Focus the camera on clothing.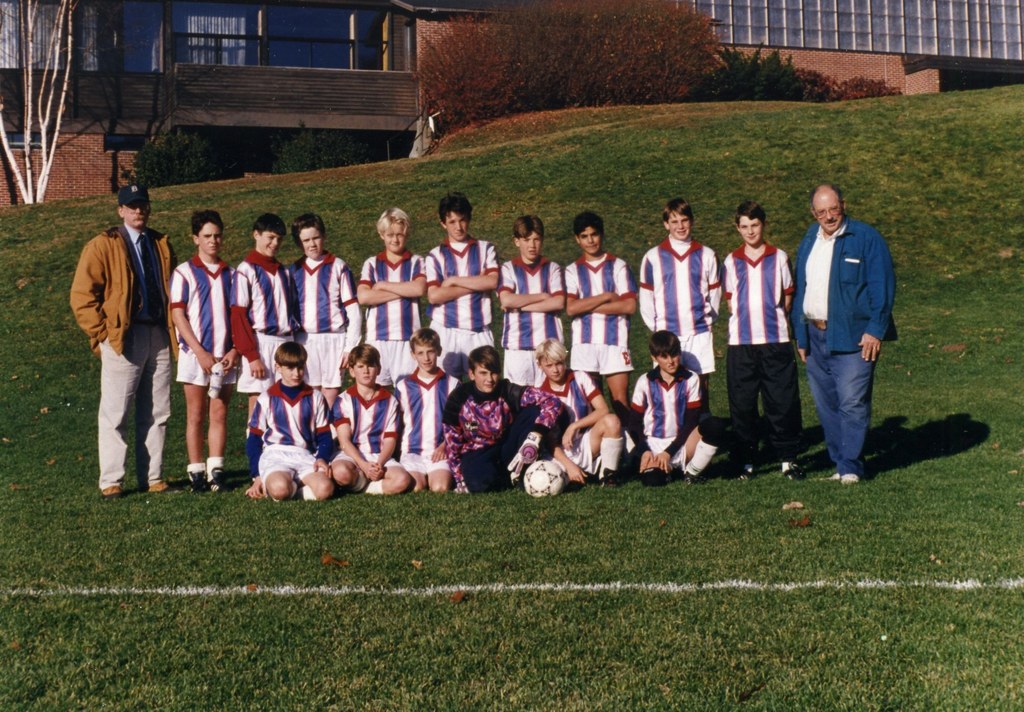
Focus region: box=[391, 369, 467, 476].
